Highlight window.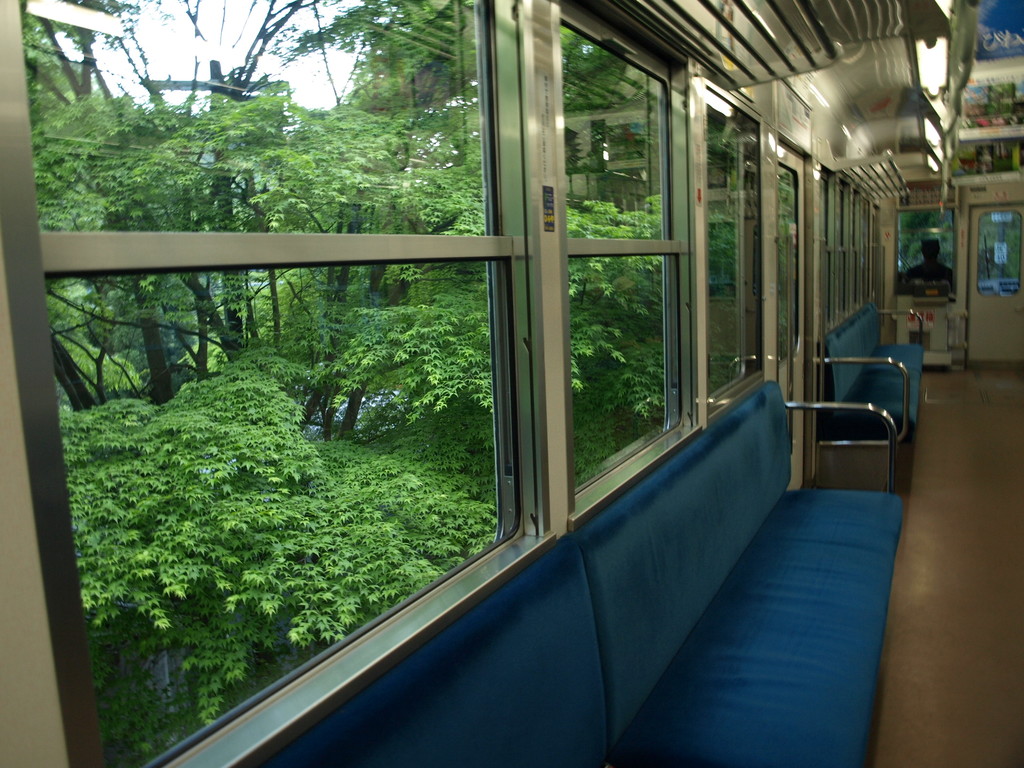
Highlighted region: (left=890, top=204, right=959, bottom=303).
